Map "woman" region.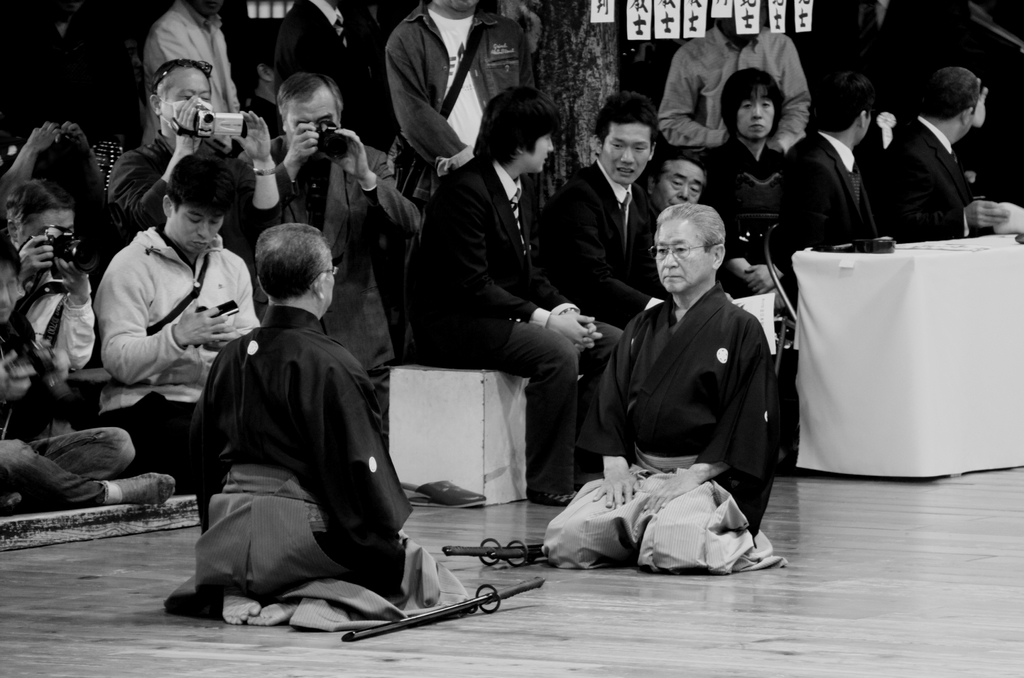
Mapped to left=691, top=66, right=800, bottom=315.
